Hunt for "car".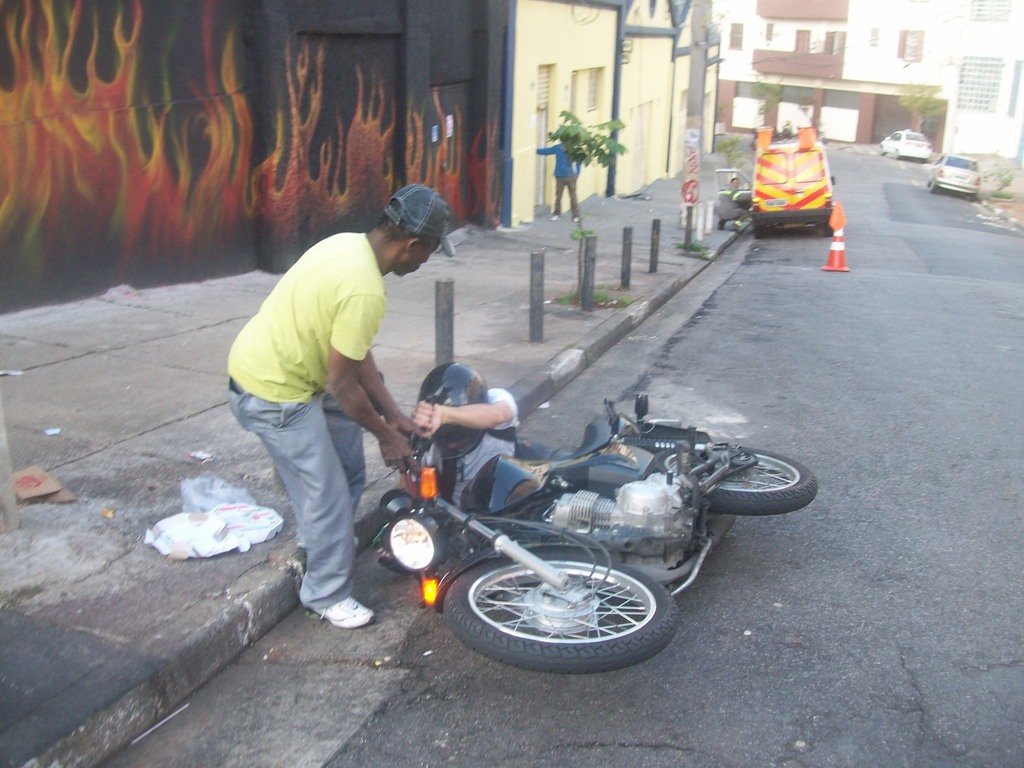
Hunted down at 927 154 982 204.
